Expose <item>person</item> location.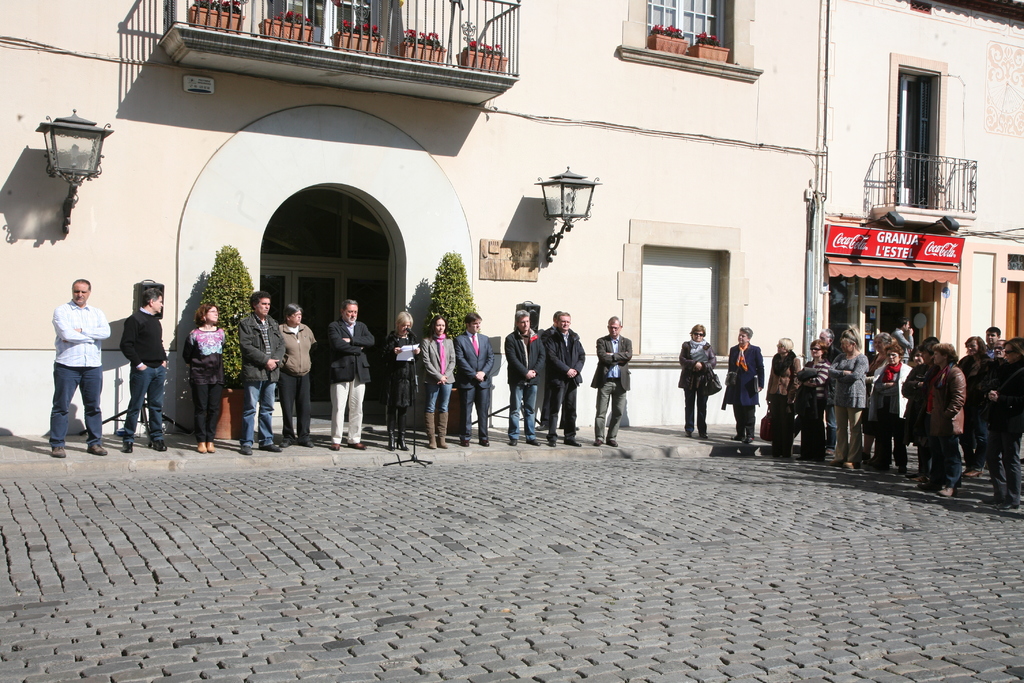
Exposed at bbox=(181, 298, 223, 449).
